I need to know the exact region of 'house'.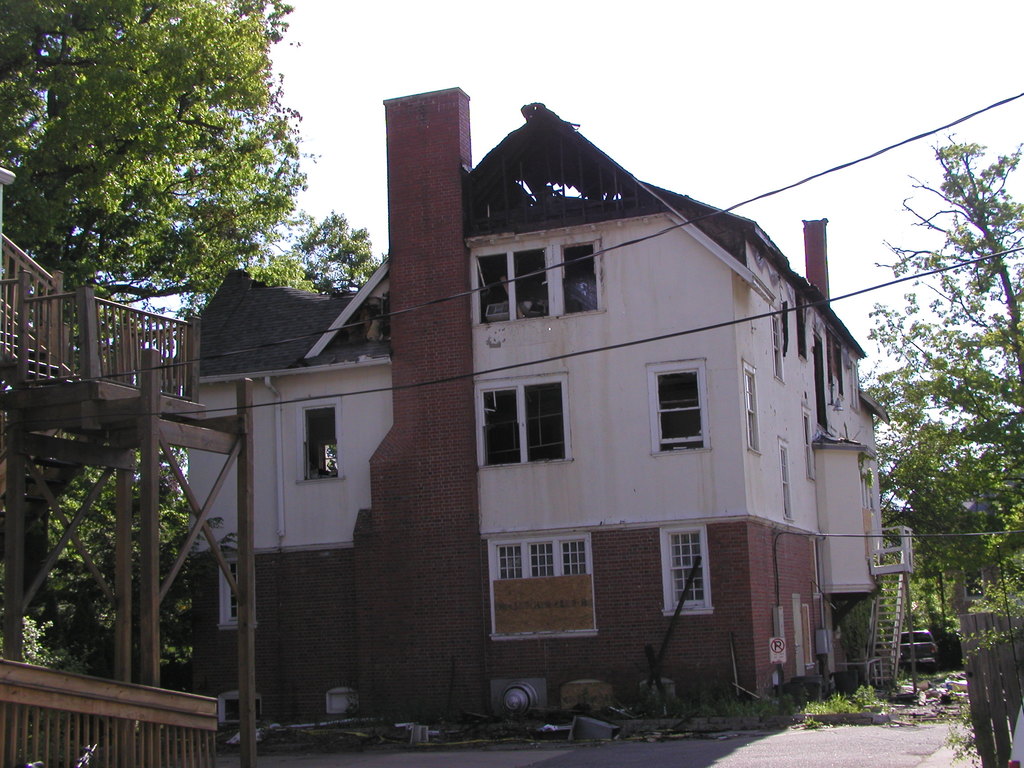
Region: 144:90:861:730.
